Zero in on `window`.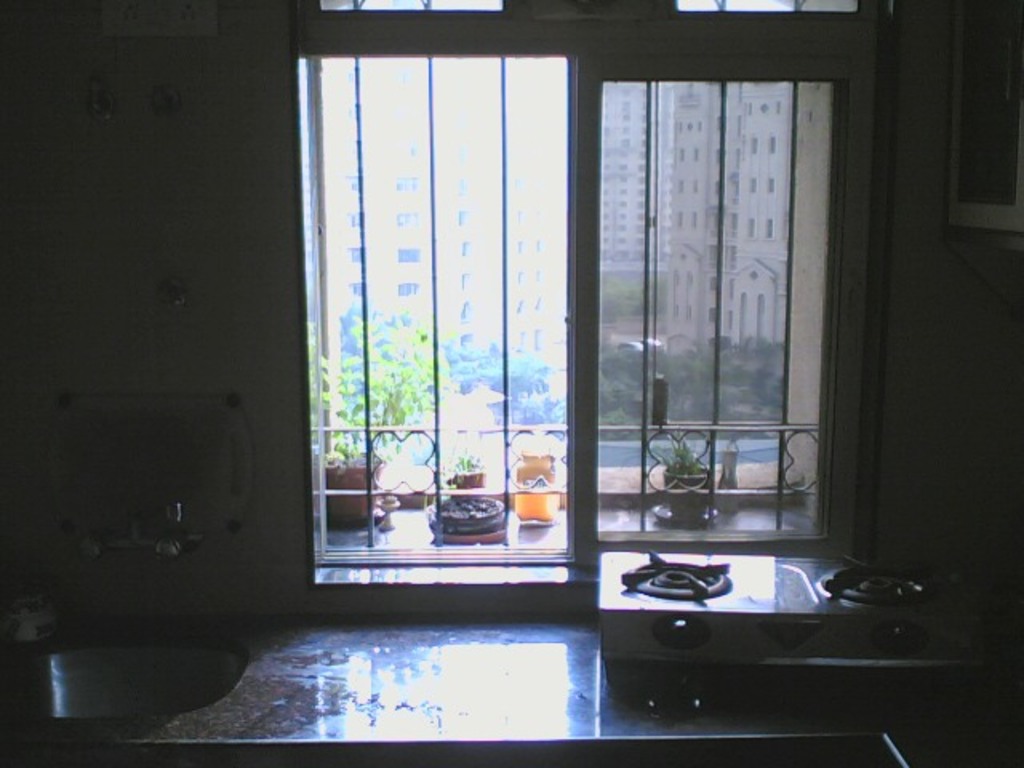
Zeroed in: box(747, 214, 760, 240).
